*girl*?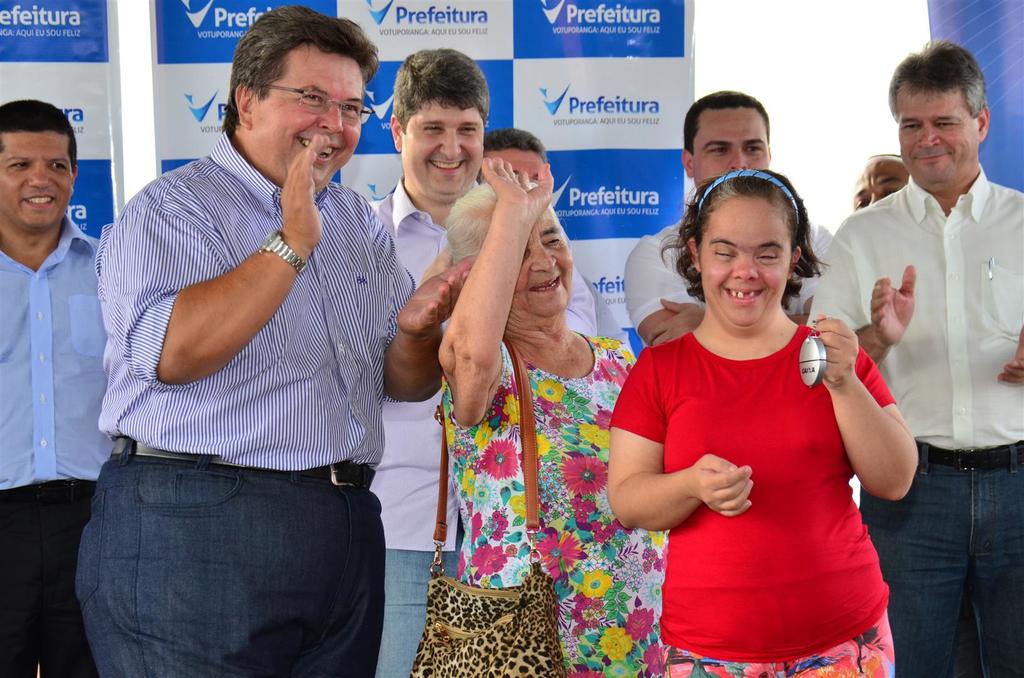
left=612, top=170, right=915, bottom=677
